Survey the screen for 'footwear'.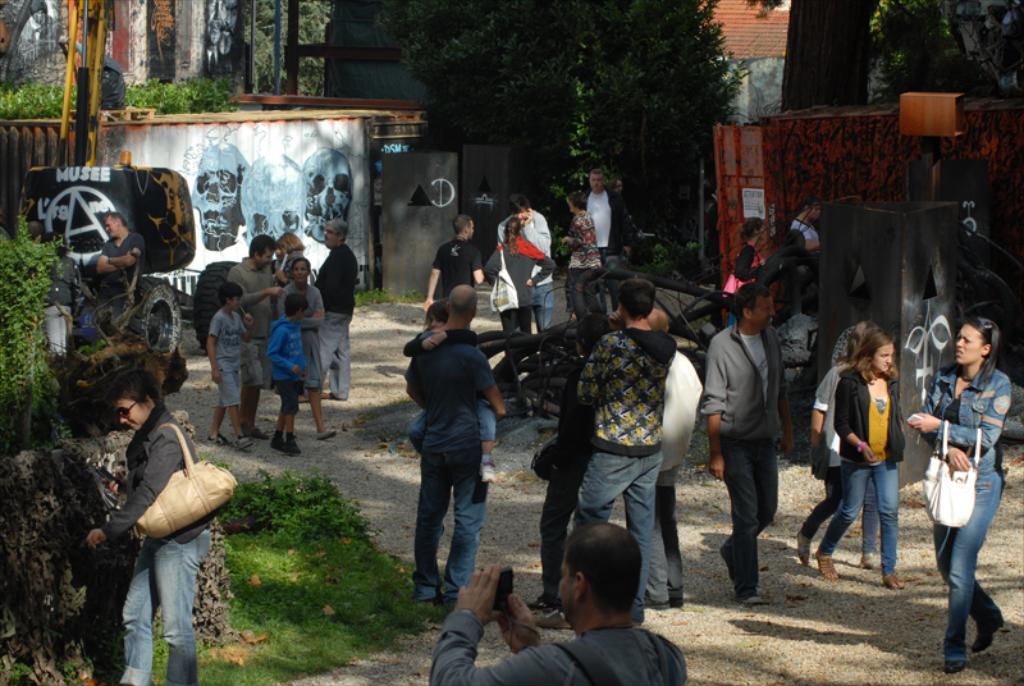
Survey found: [822, 552, 842, 587].
